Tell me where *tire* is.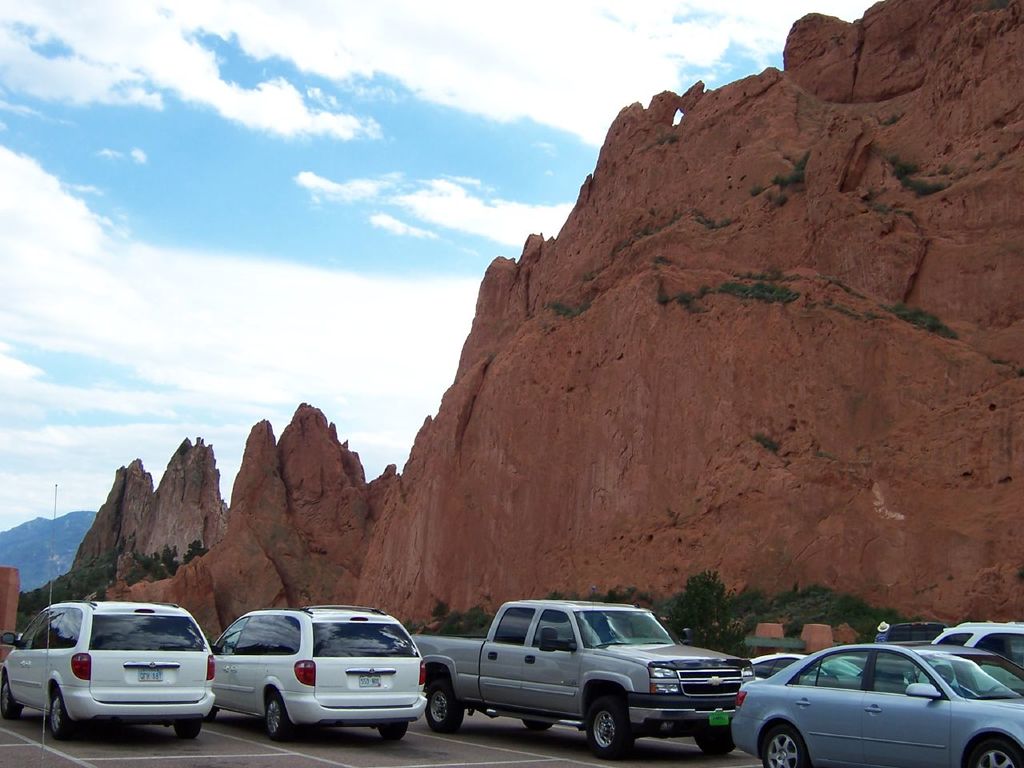
*tire* is at (966,737,1023,767).
